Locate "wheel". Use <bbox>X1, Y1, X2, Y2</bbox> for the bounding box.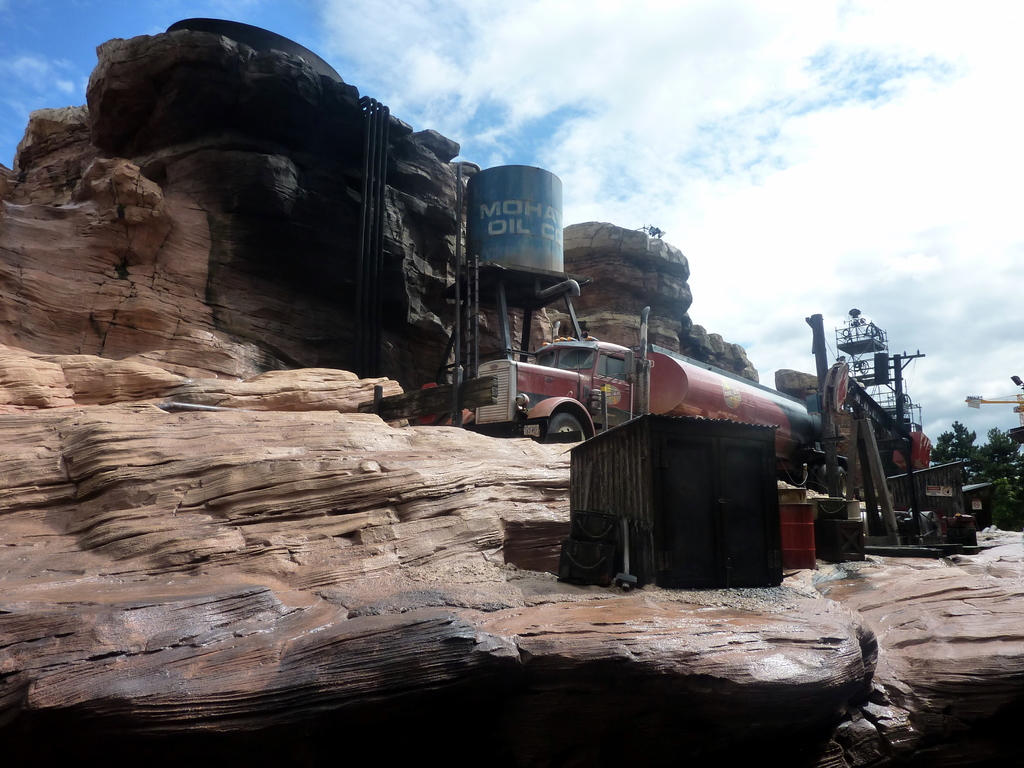
<bbox>549, 410, 589, 440</bbox>.
